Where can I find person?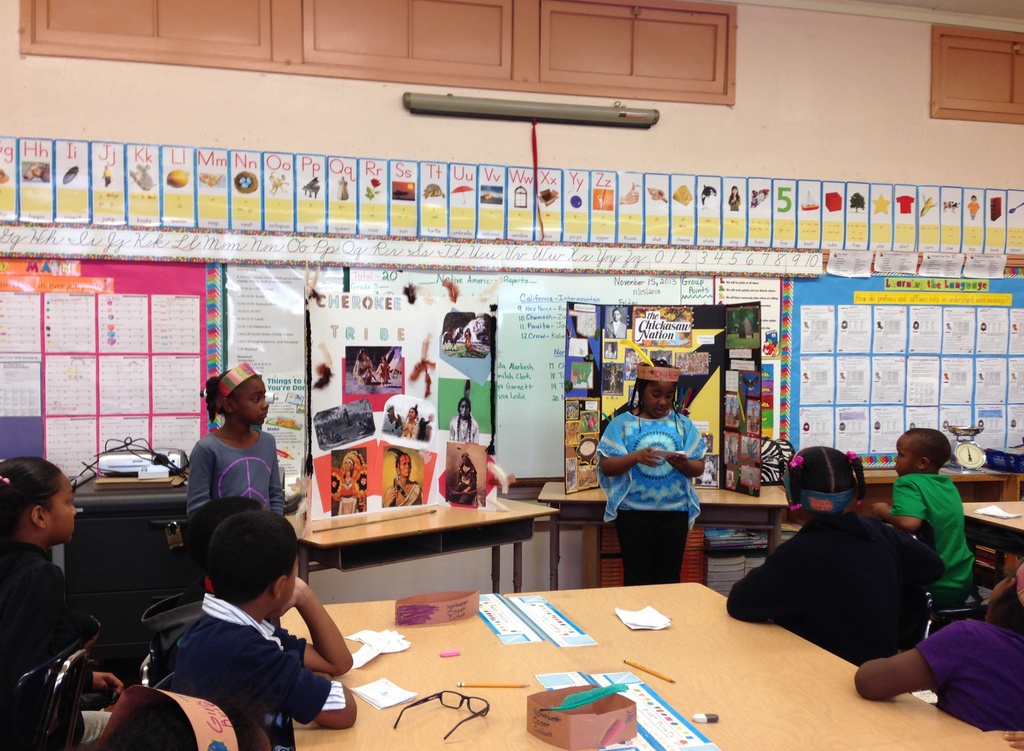
You can find it at locate(723, 443, 951, 663).
